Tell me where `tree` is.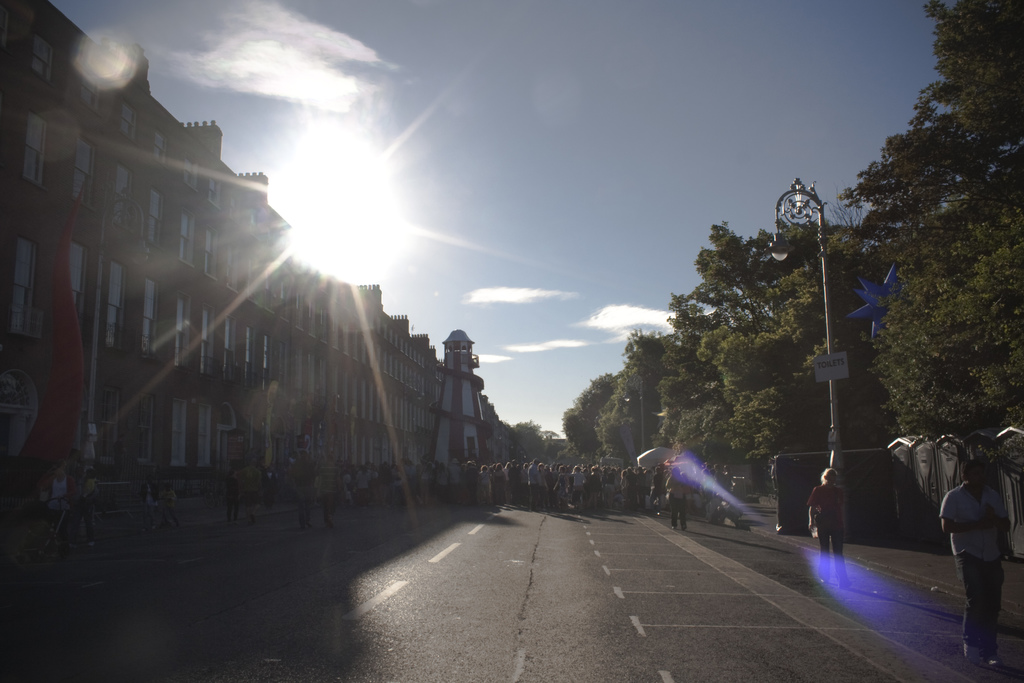
`tree` is at select_region(785, 198, 904, 536).
